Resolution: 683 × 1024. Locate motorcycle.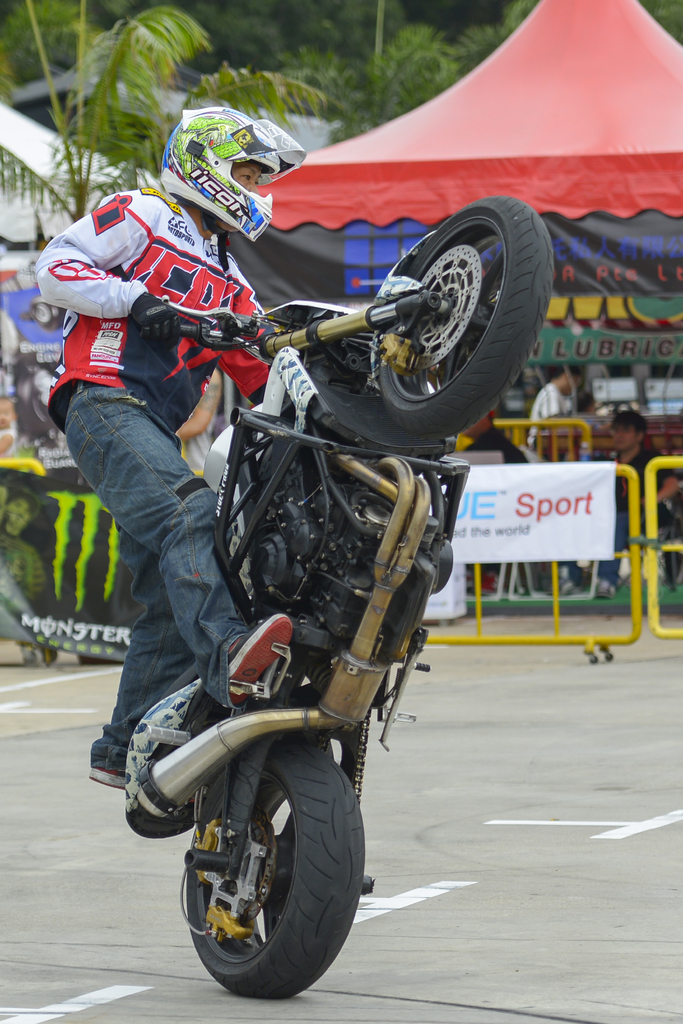
l=91, t=311, r=516, b=957.
